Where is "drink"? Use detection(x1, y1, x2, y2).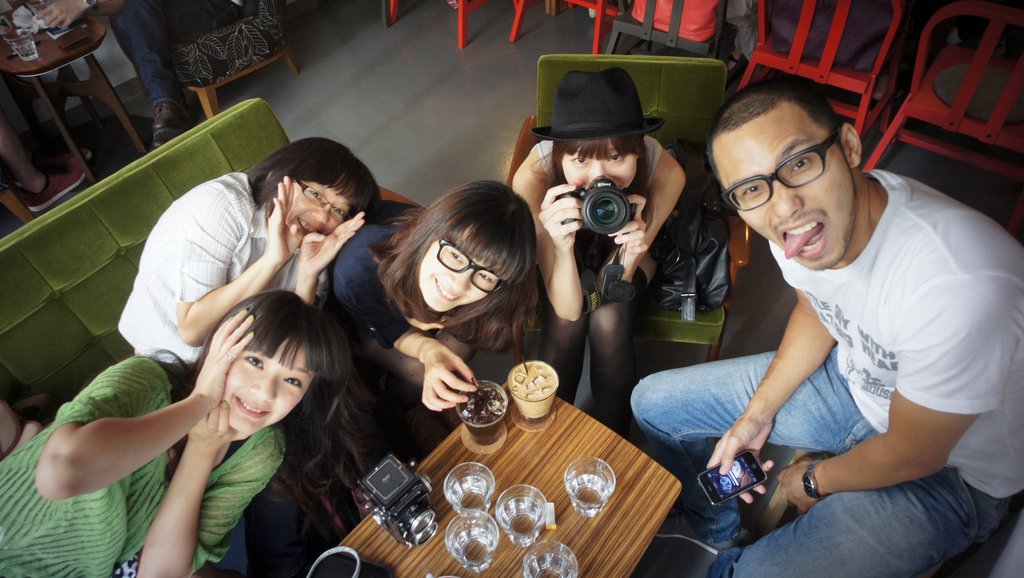
detection(493, 499, 546, 547).
